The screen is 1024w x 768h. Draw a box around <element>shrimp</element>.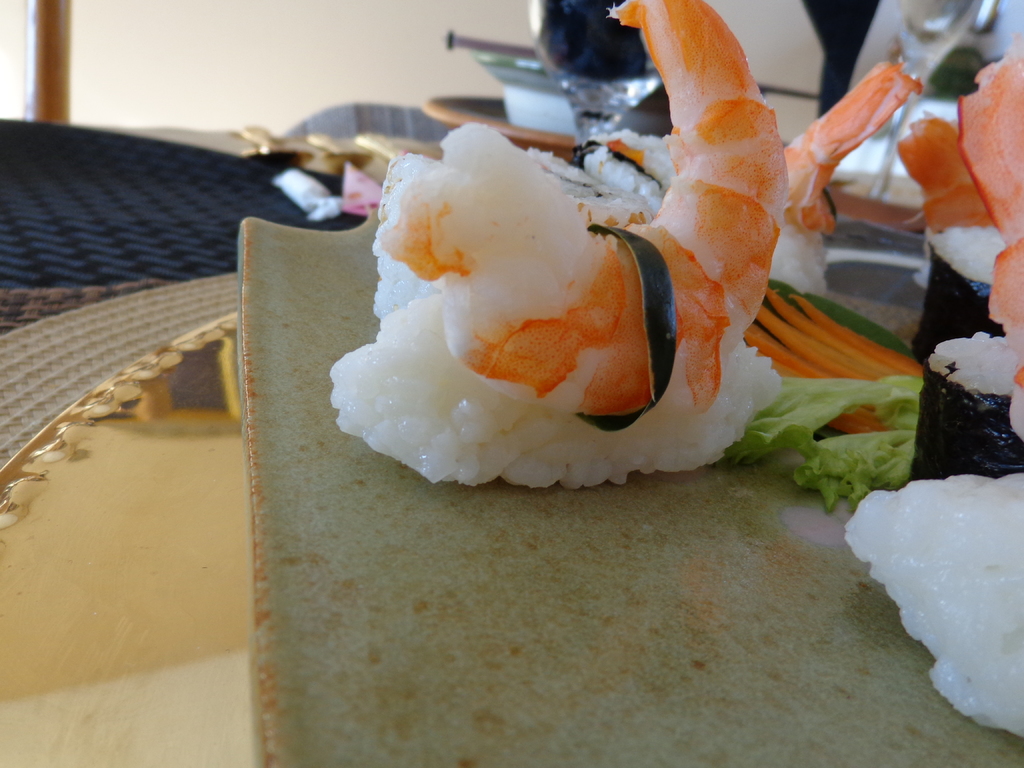
x1=895, y1=107, x2=1001, y2=223.
